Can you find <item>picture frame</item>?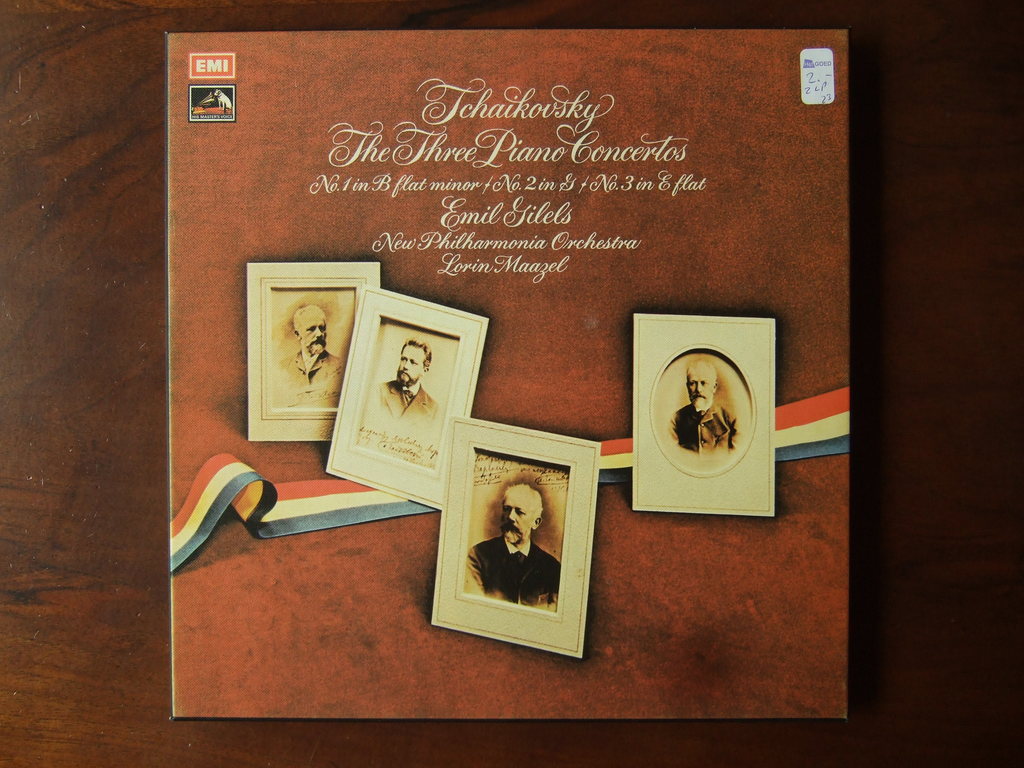
Yes, bounding box: left=633, top=312, right=777, bottom=518.
